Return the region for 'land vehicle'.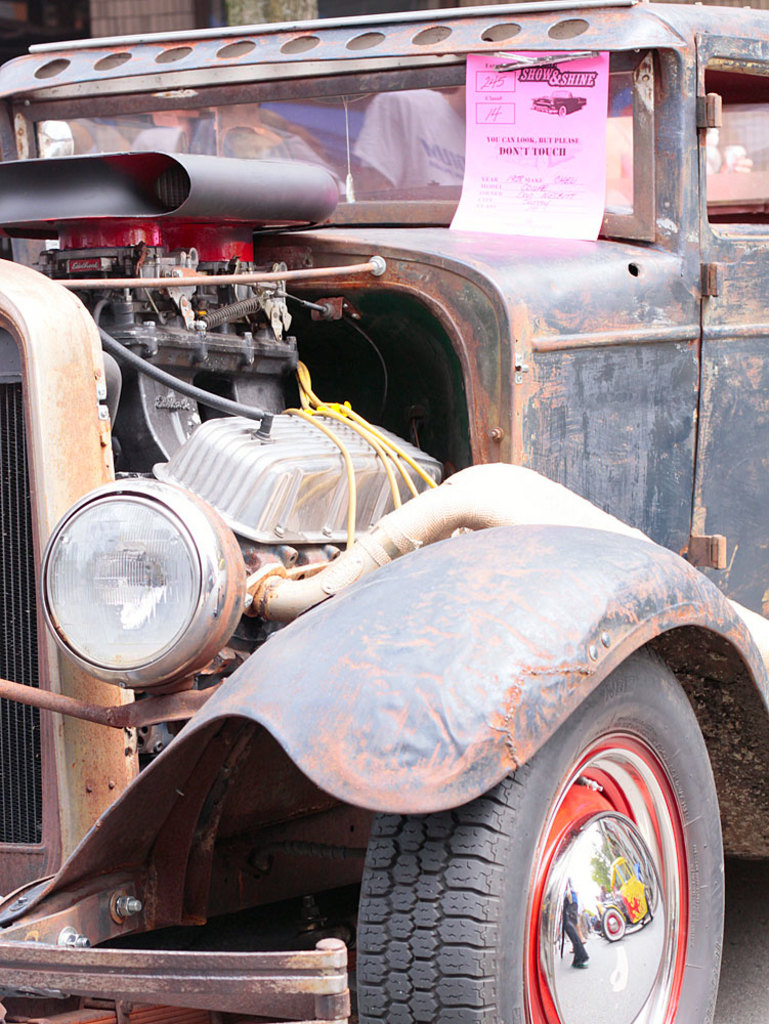
box(7, 14, 768, 1023).
